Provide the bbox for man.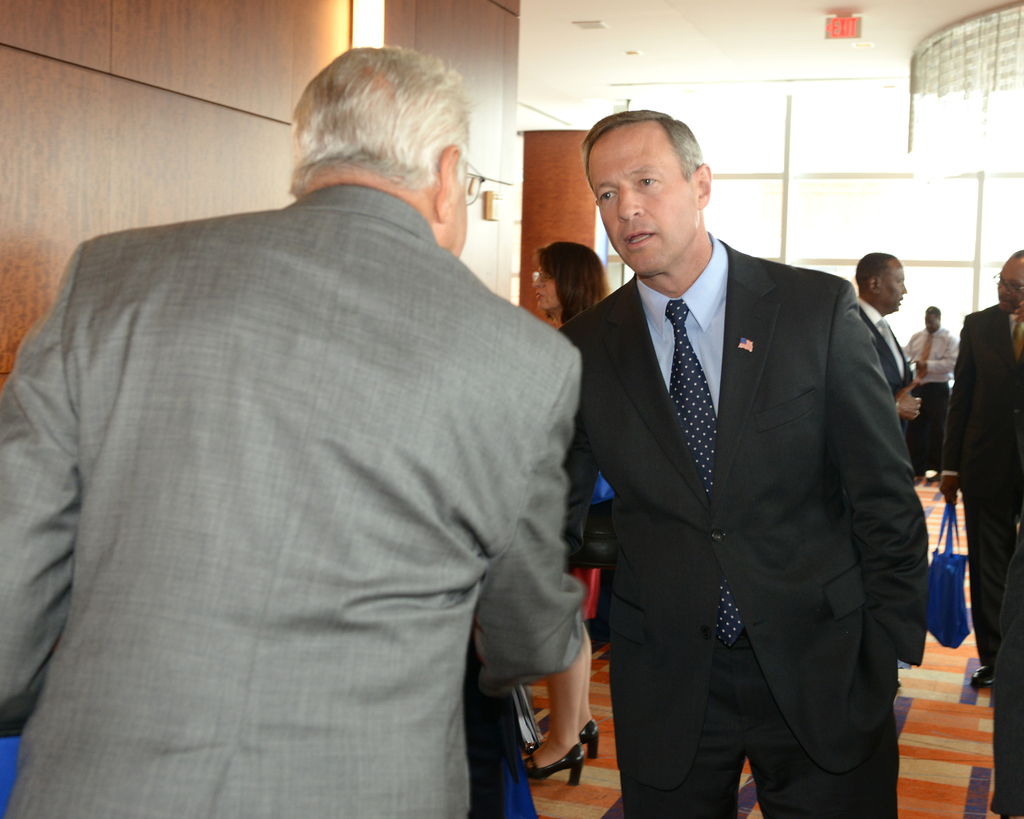
(x1=541, y1=101, x2=930, y2=813).
